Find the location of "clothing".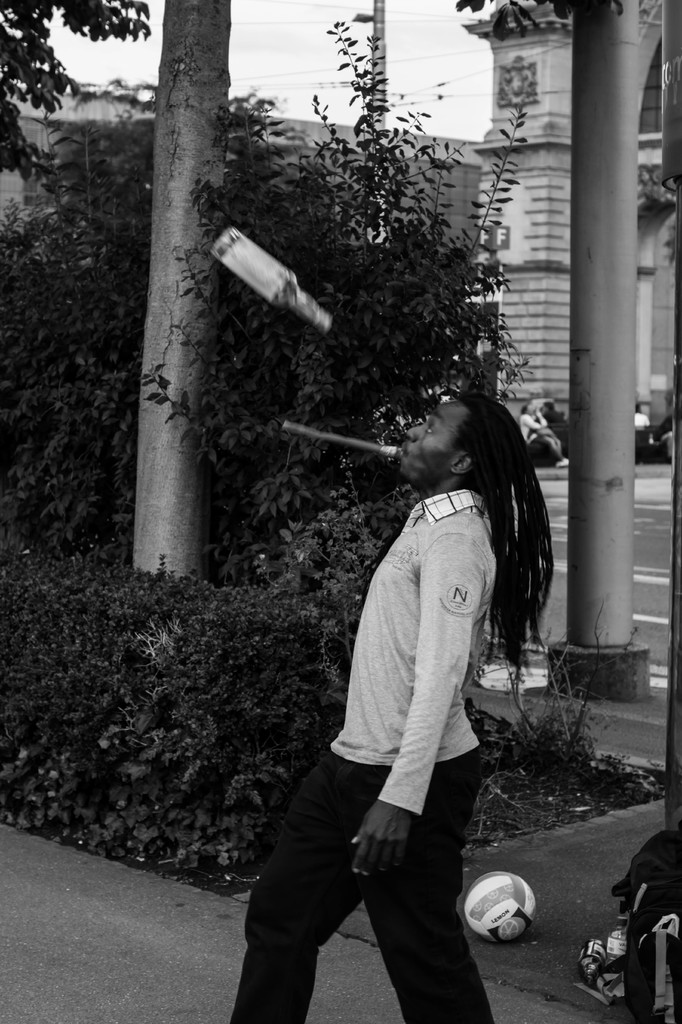
Location: bbox=(286, 424, 545, 954).
